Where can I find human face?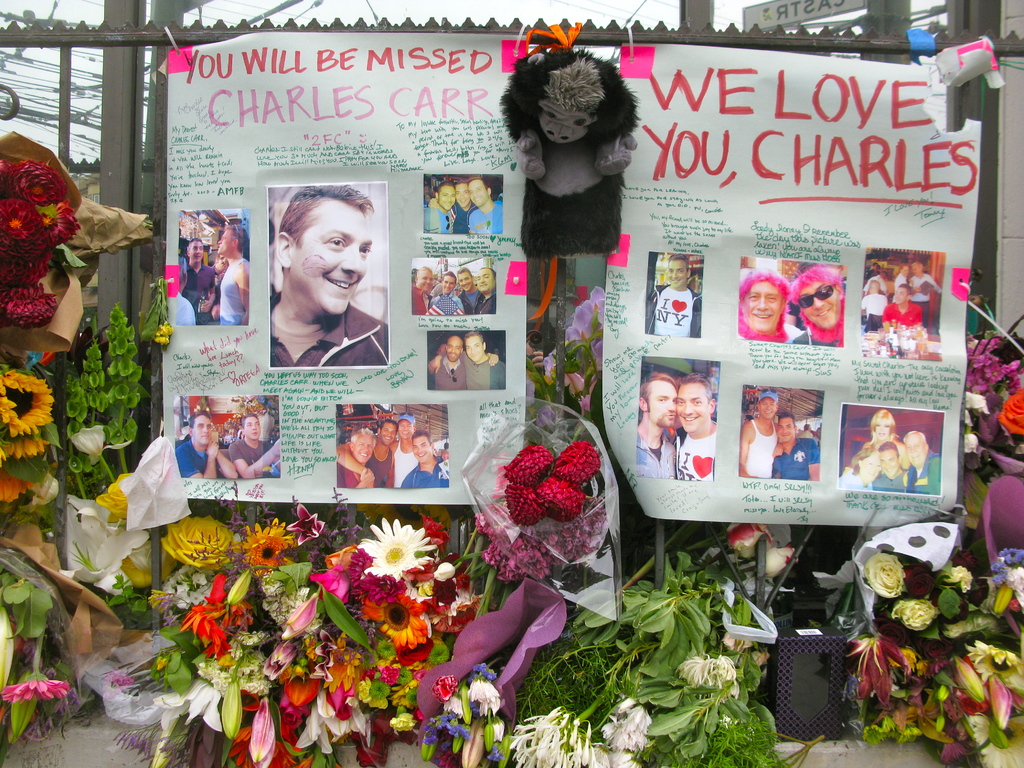
You can find it at bbox=(648, 380, 679, 433).
